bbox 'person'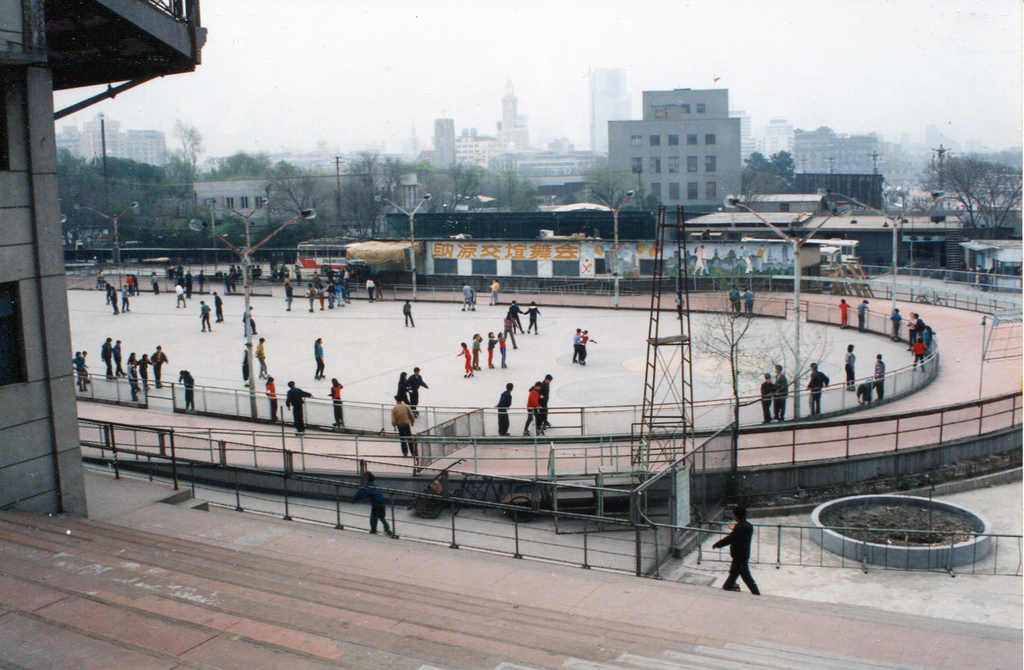
bbox=[773, 362, 789, 420]
